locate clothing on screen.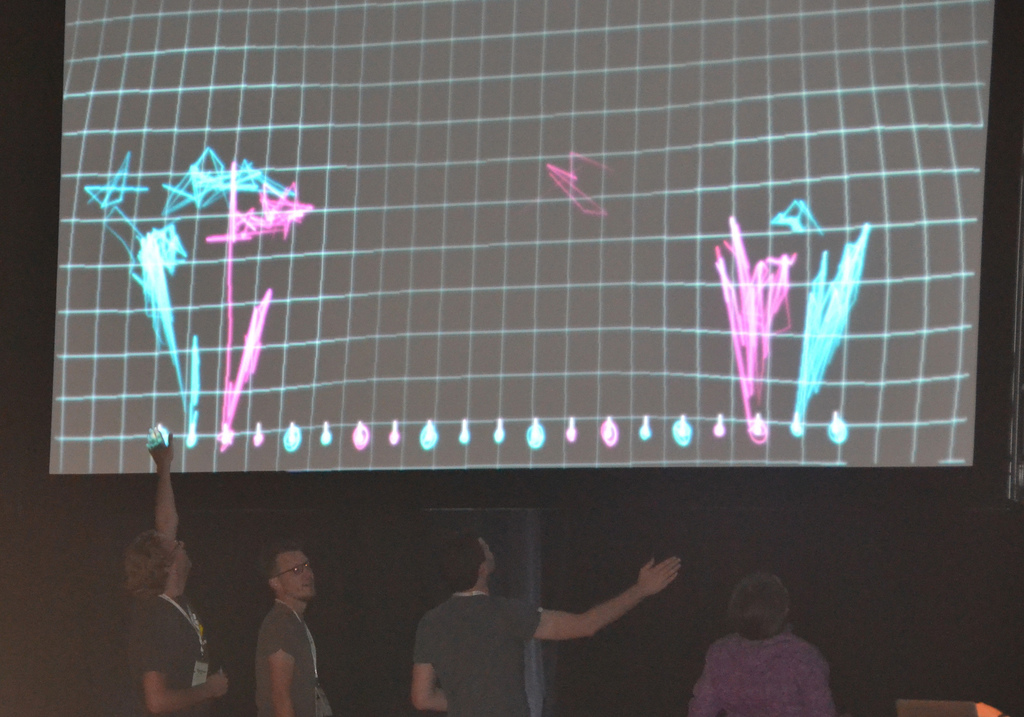
On screen at {"x1": 413, "y1": 593, "x2": 539, "y2": 716}.
